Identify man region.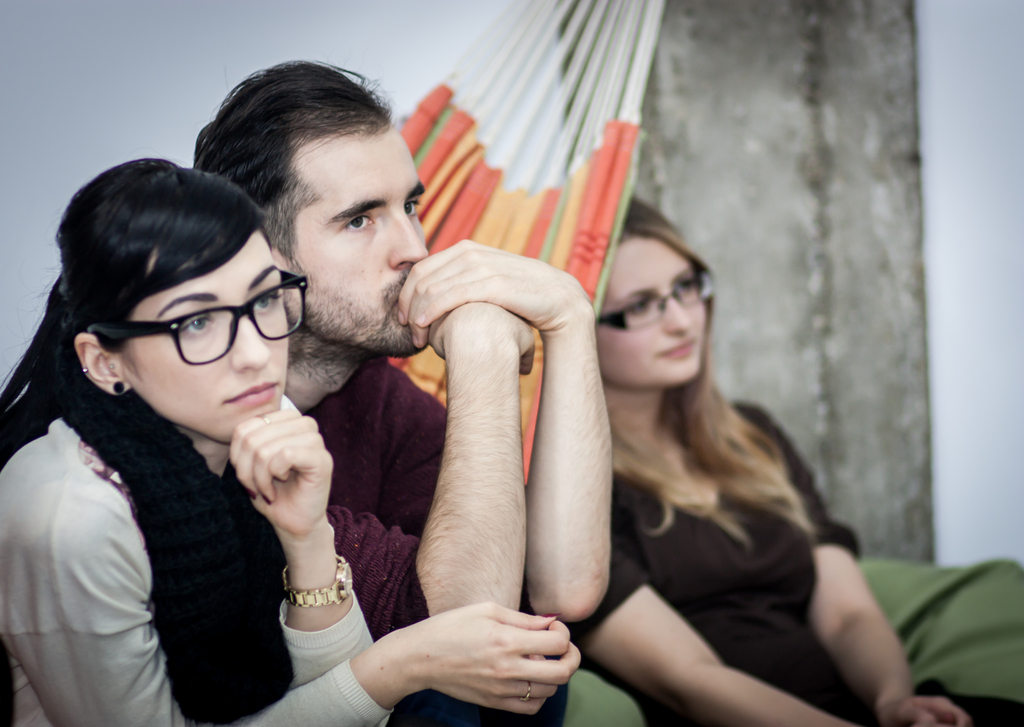
Region: 190/55/612/726.
